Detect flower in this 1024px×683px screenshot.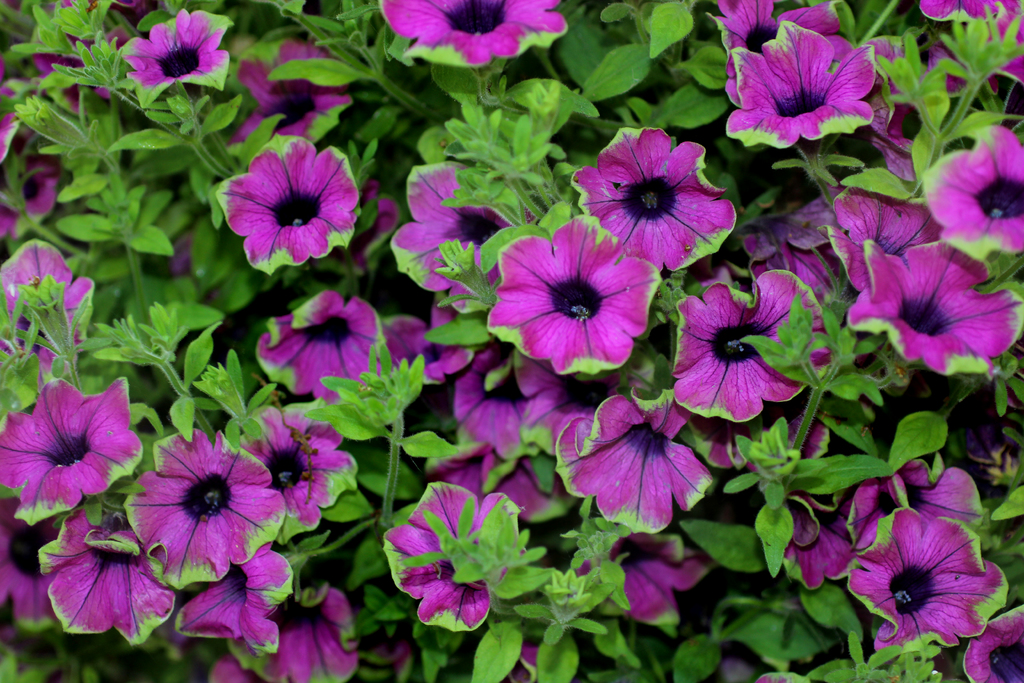
Detection: (left=0, top=497, right=70, bottom=632).
